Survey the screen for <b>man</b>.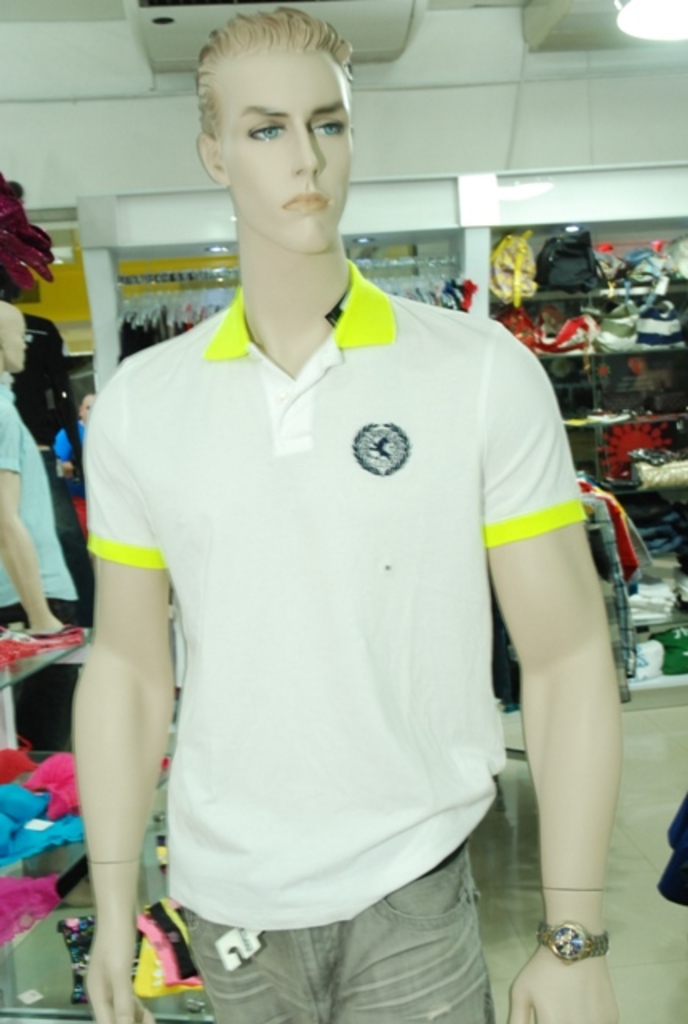
Survey found: Rect(74, 2, 621, 1022).
